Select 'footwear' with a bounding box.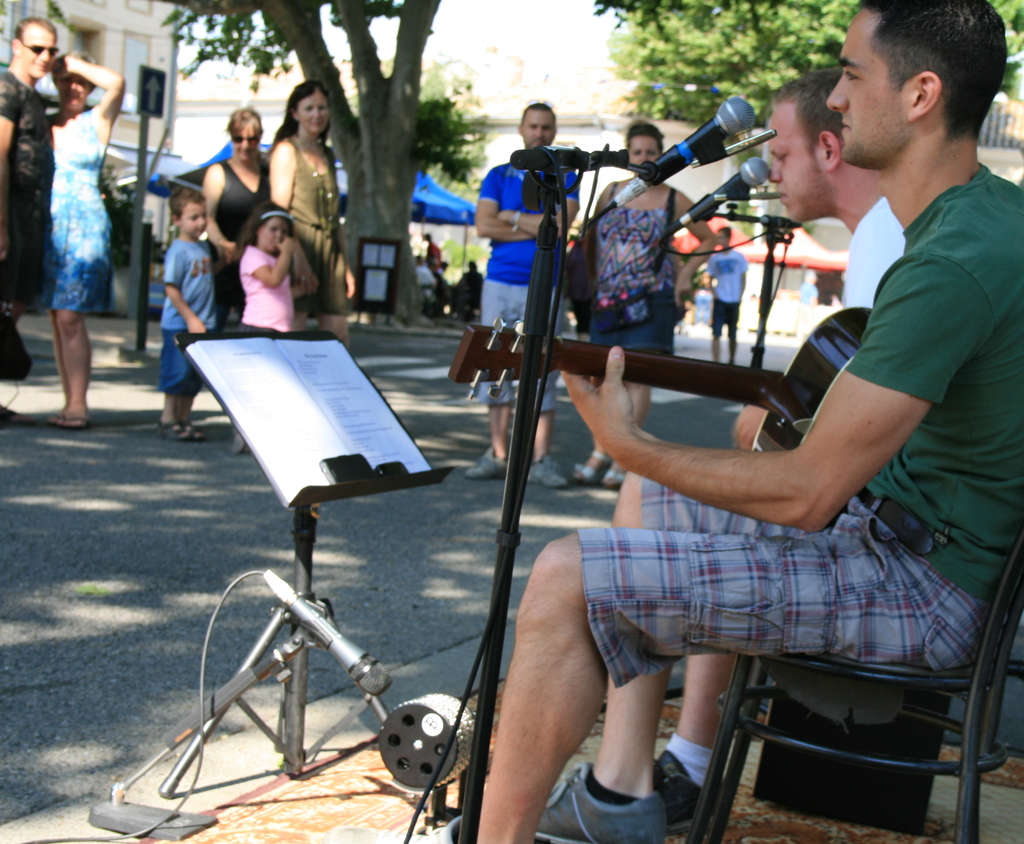
(157,423,193,440).
